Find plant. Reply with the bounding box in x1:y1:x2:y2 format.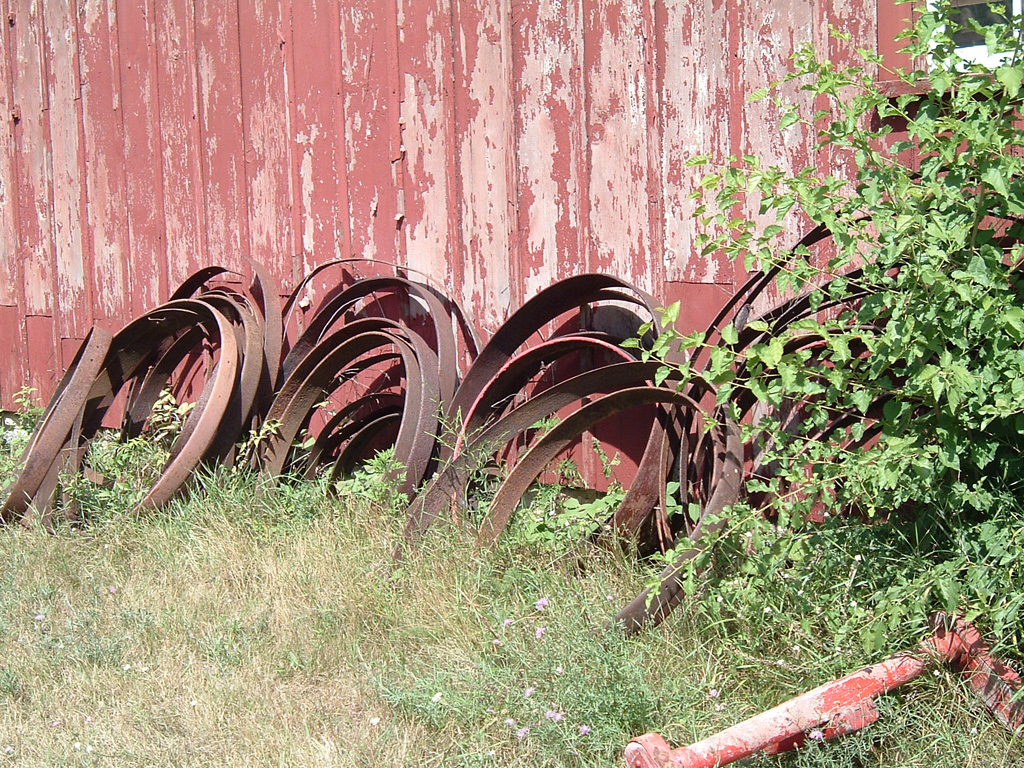
615:0:1023:612.
